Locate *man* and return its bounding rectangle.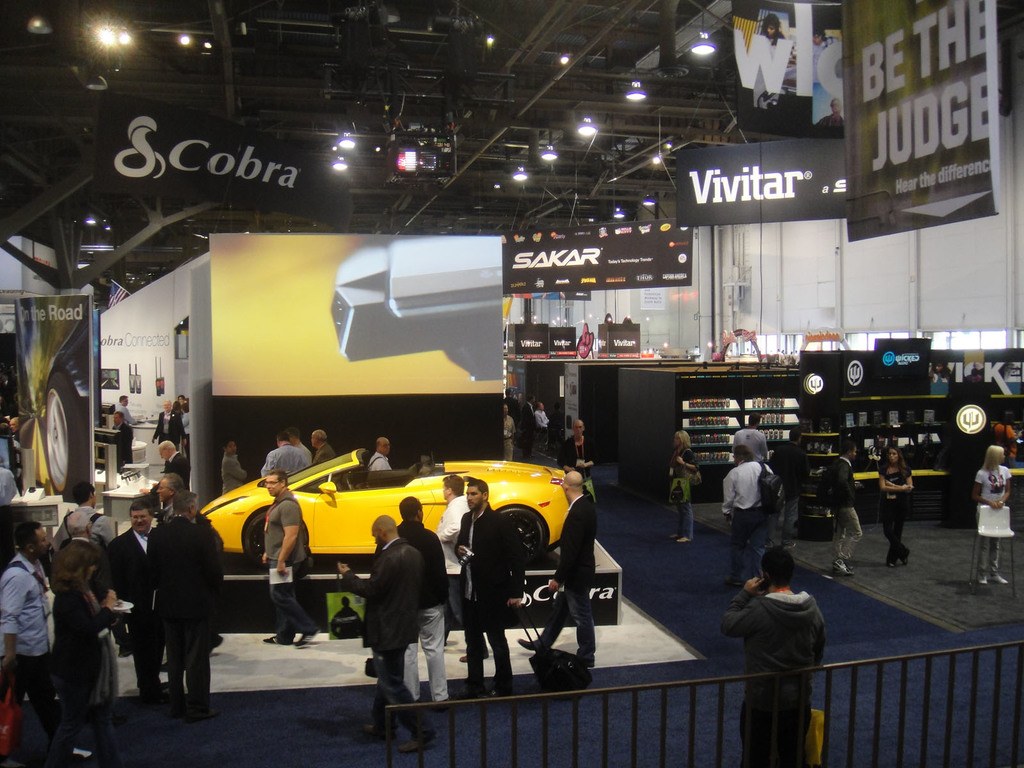
Rect(0, 517, 83, 765).
